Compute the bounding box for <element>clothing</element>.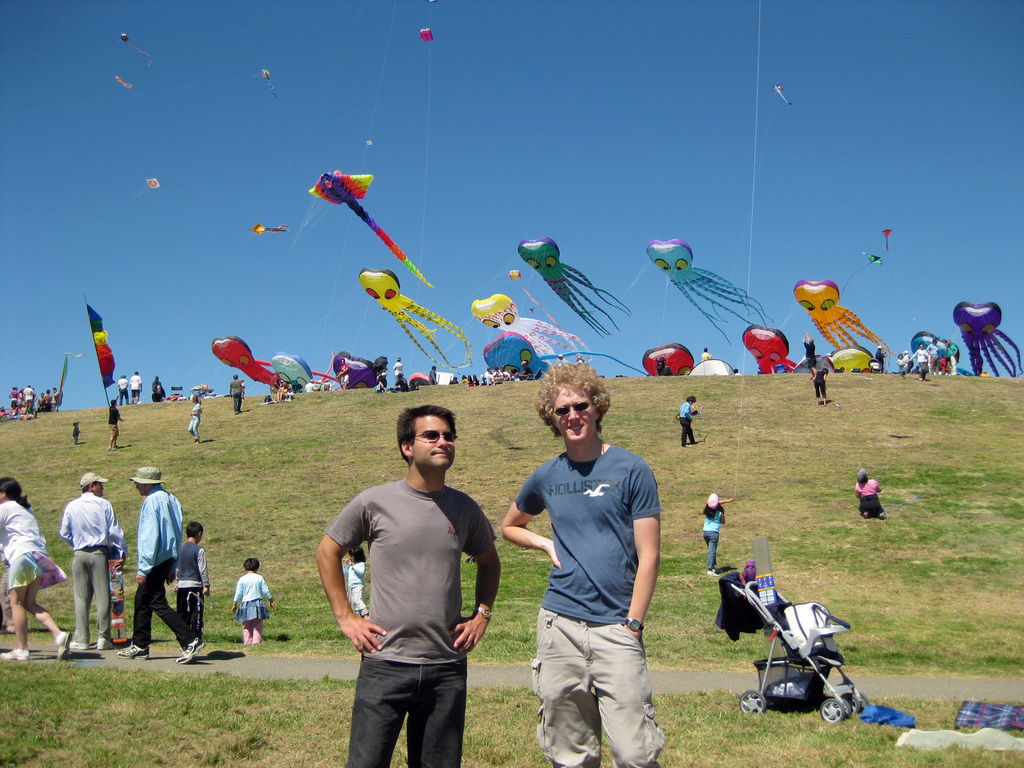
(x1=852, y1=481, x2=884, y2=516).
